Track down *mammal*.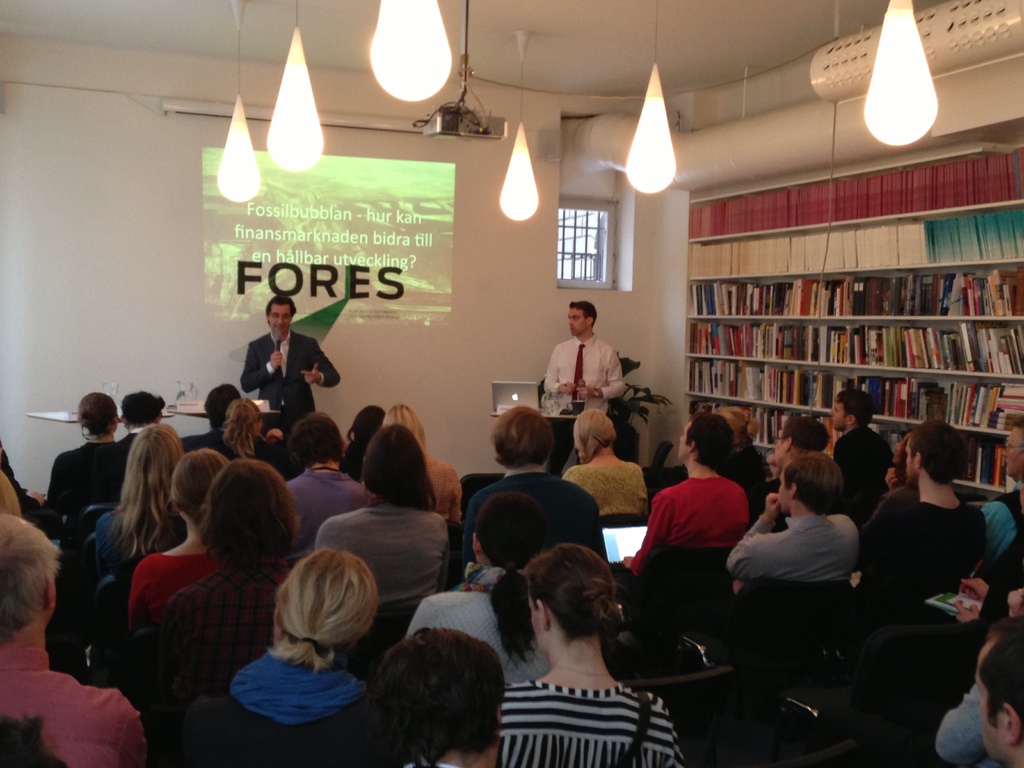
Tracked to 211,540,394,735.
